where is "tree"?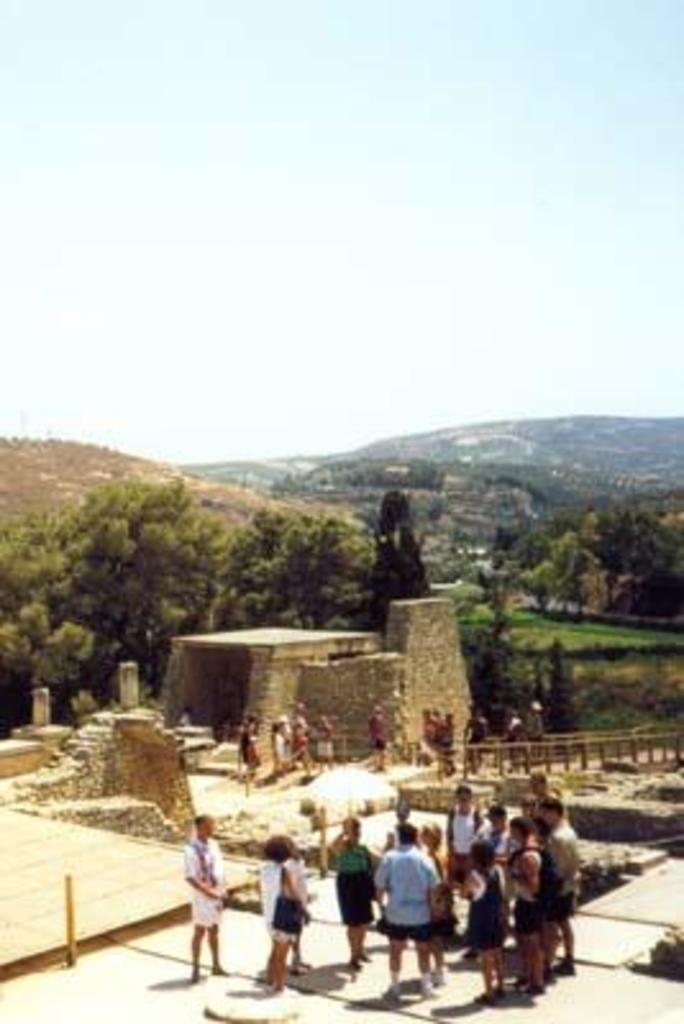
(left=464, top=497, right=605, bottom=755).
